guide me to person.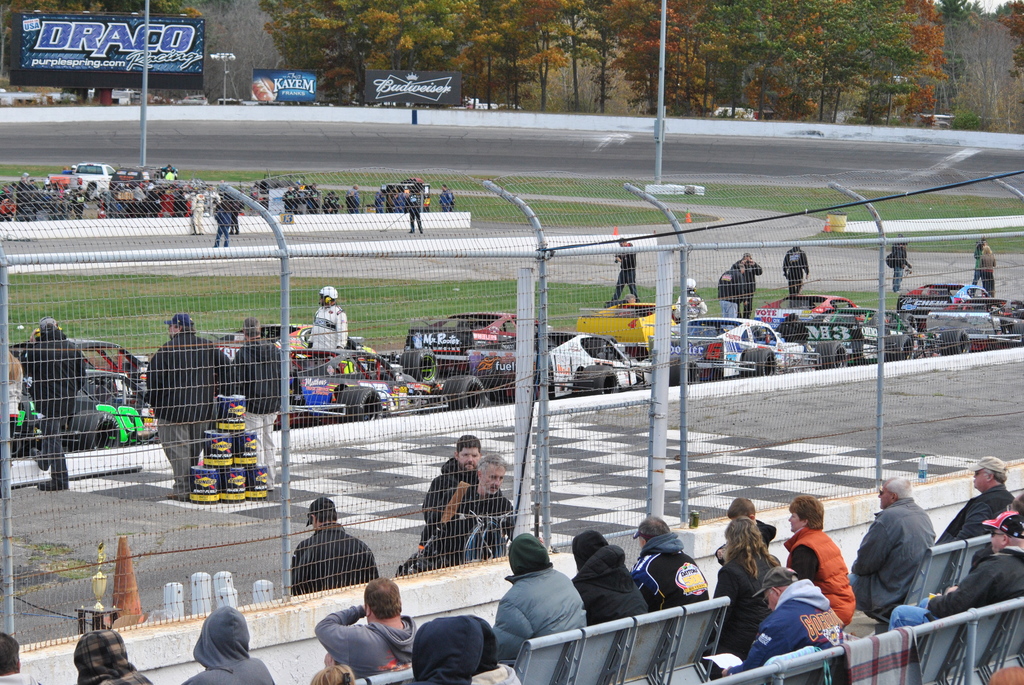
Guidance: Rect(493, 534, 589, 669).
